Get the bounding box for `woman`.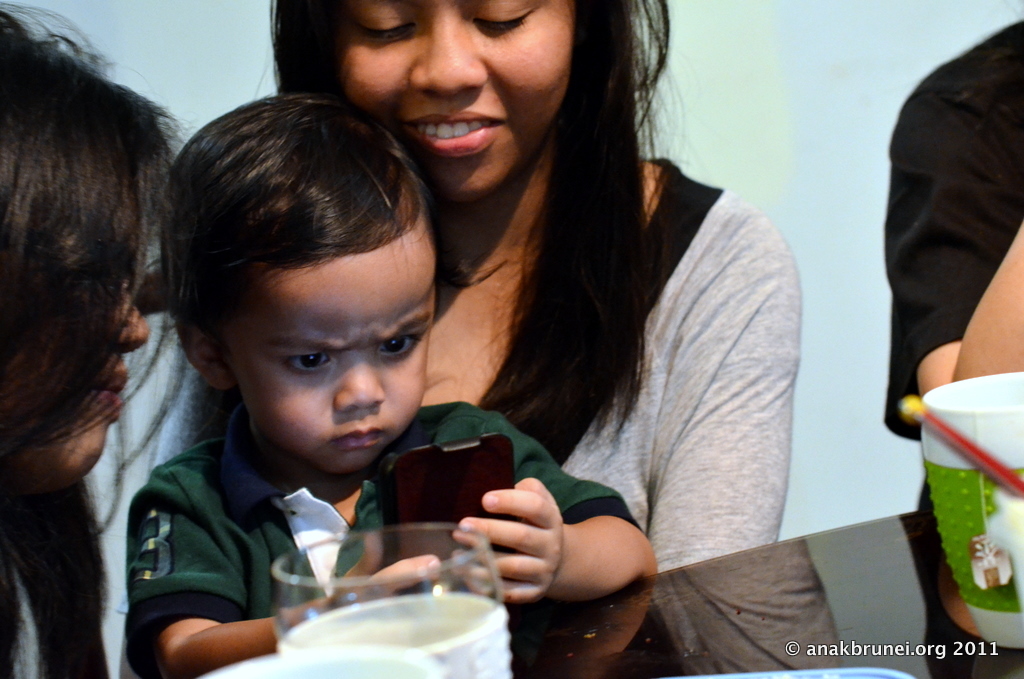
bbox=[87, 0, 805, 678].
